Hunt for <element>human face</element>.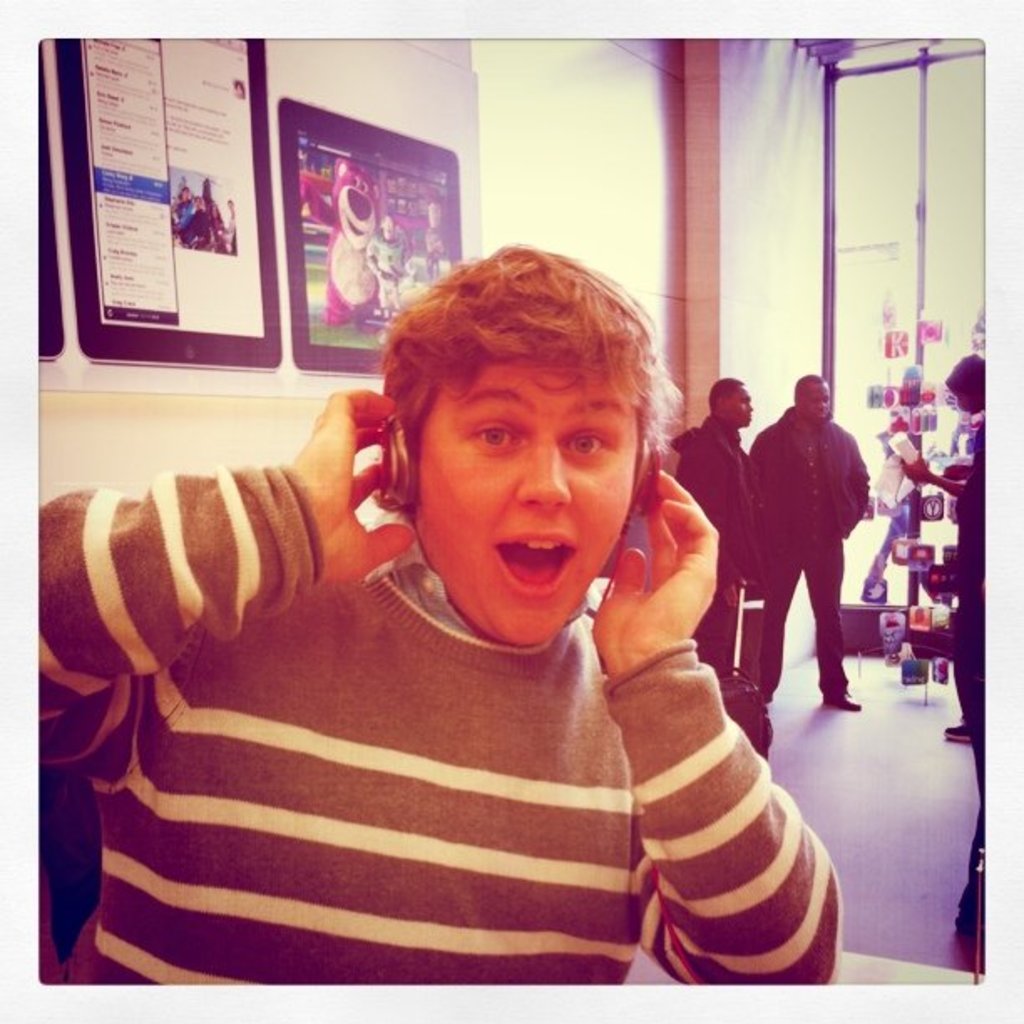
Hunted down at <box>724,383,753,427</box>.
